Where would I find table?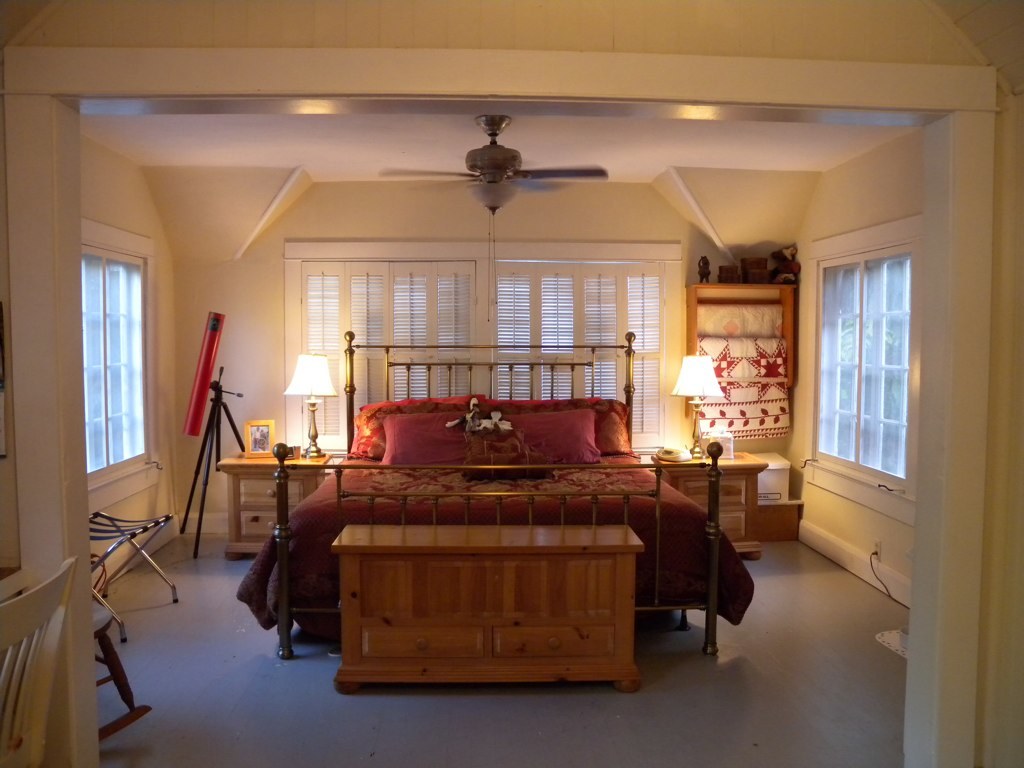
At 215 448 332 561.
